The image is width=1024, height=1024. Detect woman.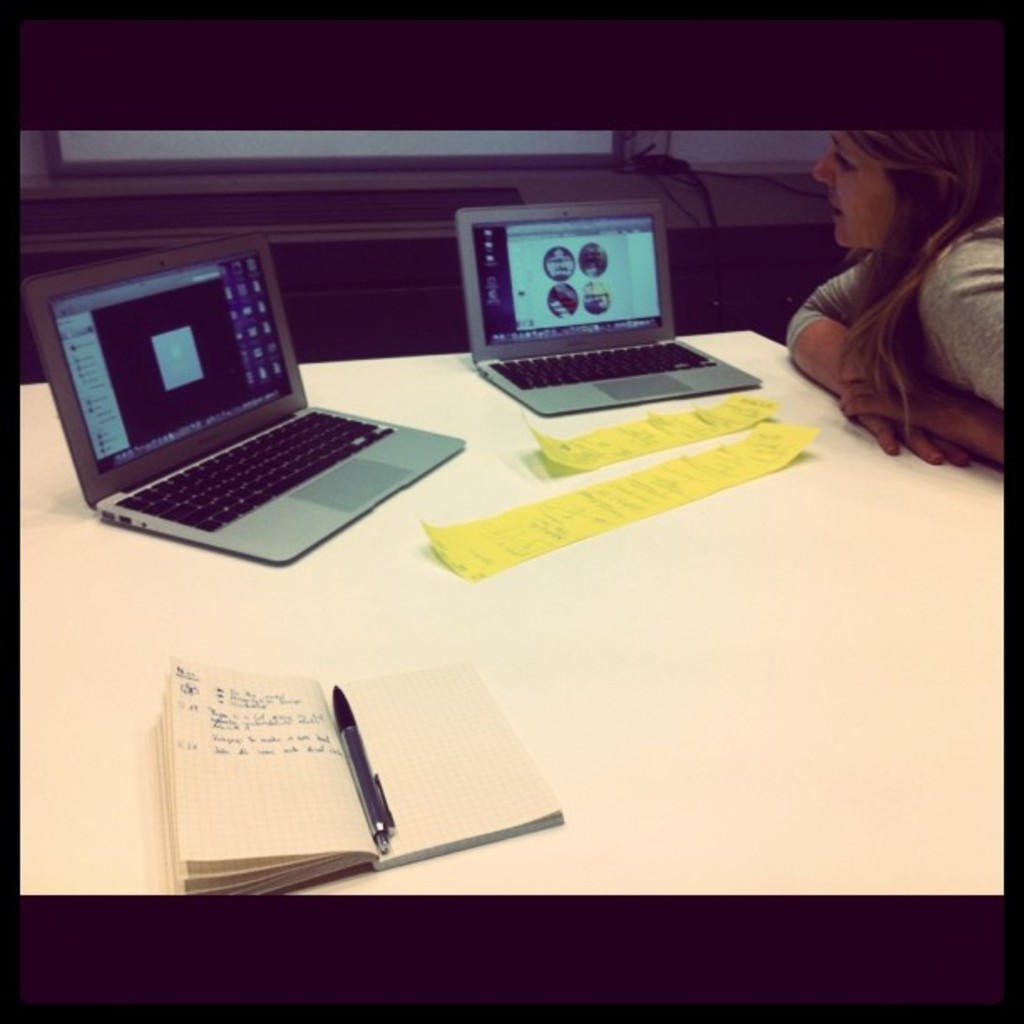
Detection: Rect(785, 94, 1007, 484).
